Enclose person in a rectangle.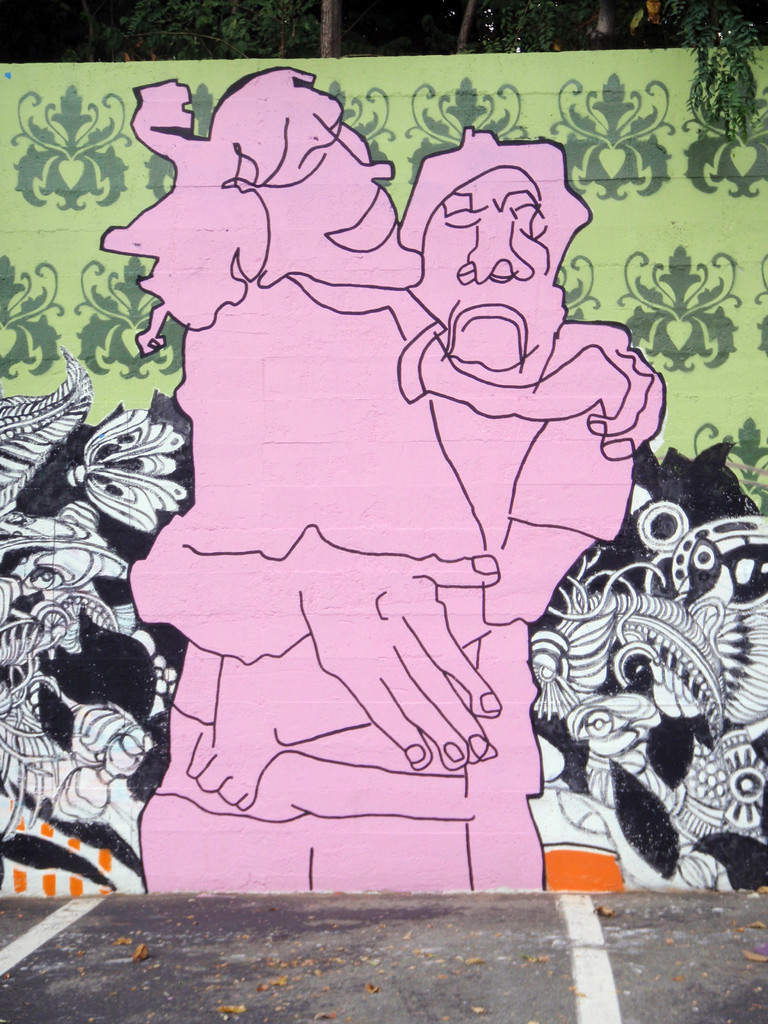
l=113, t=122, r=673, b=913.
